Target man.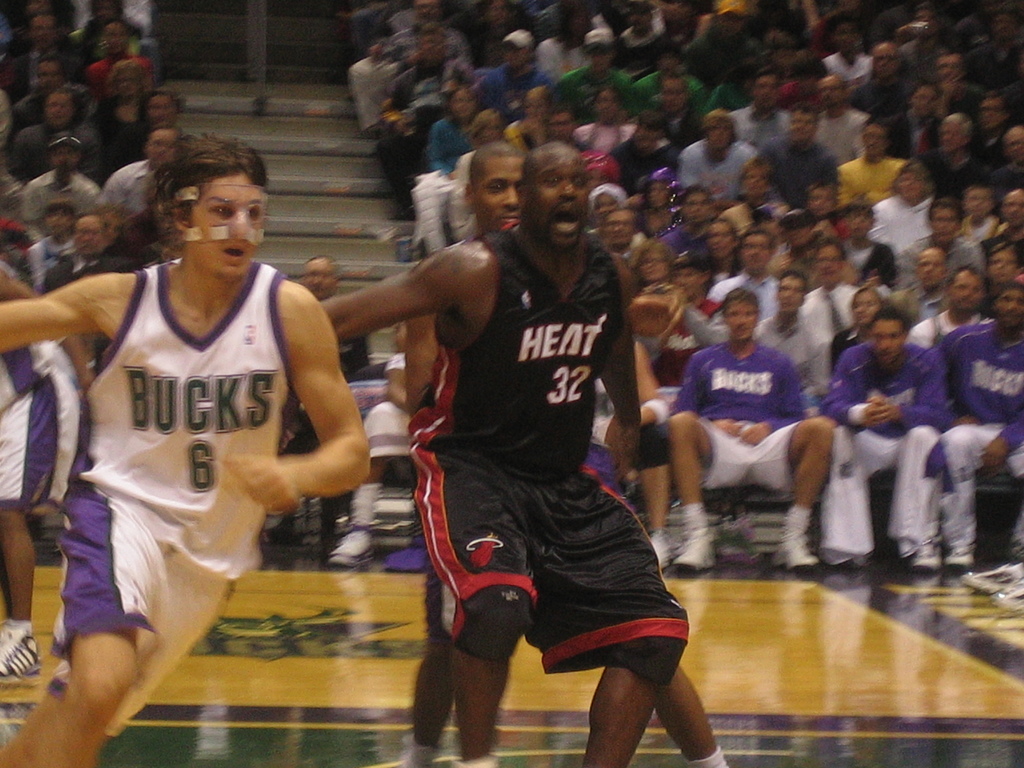
Target region: <box>39,217,112,355</box>.
